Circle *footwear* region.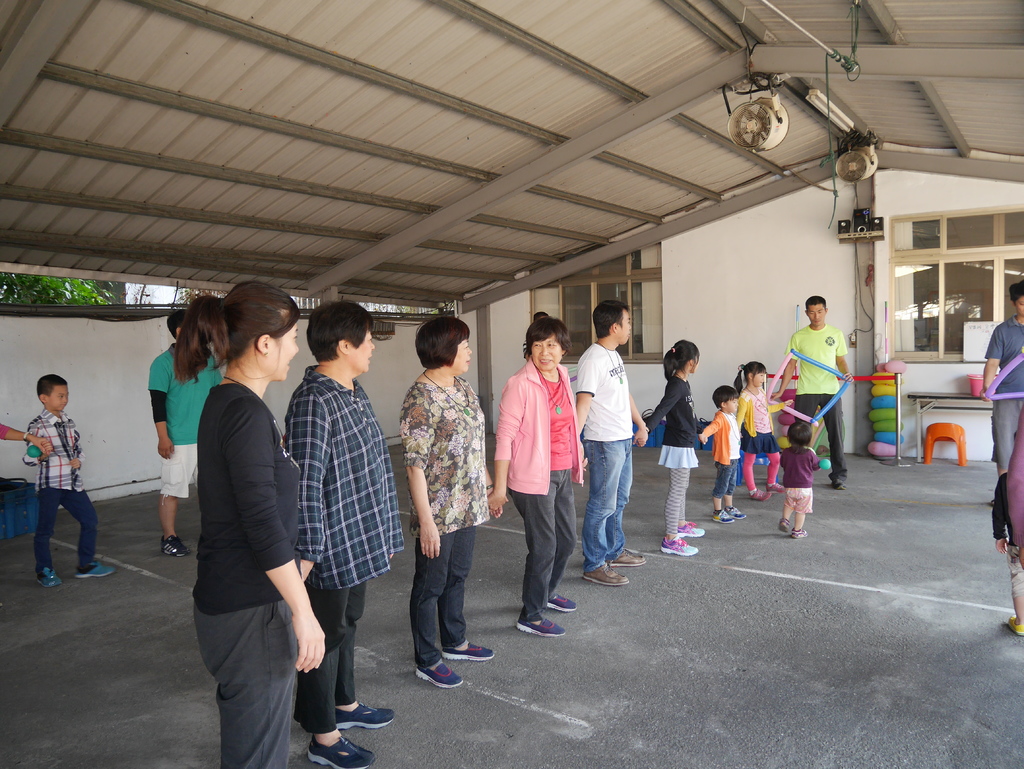
Region: 753, 488, 769, 503.
